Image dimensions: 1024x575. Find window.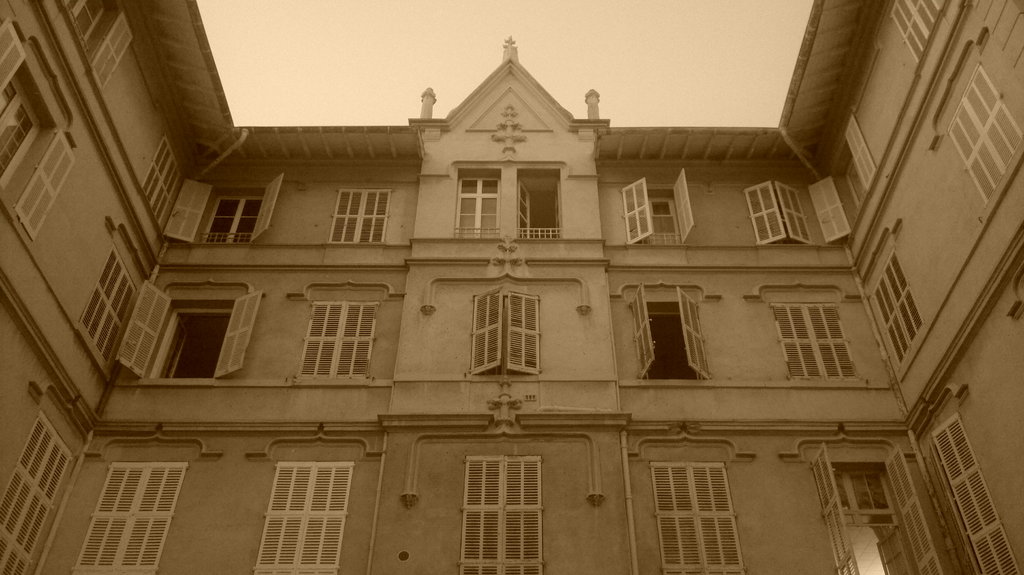
[771, 303, 854, 381].
